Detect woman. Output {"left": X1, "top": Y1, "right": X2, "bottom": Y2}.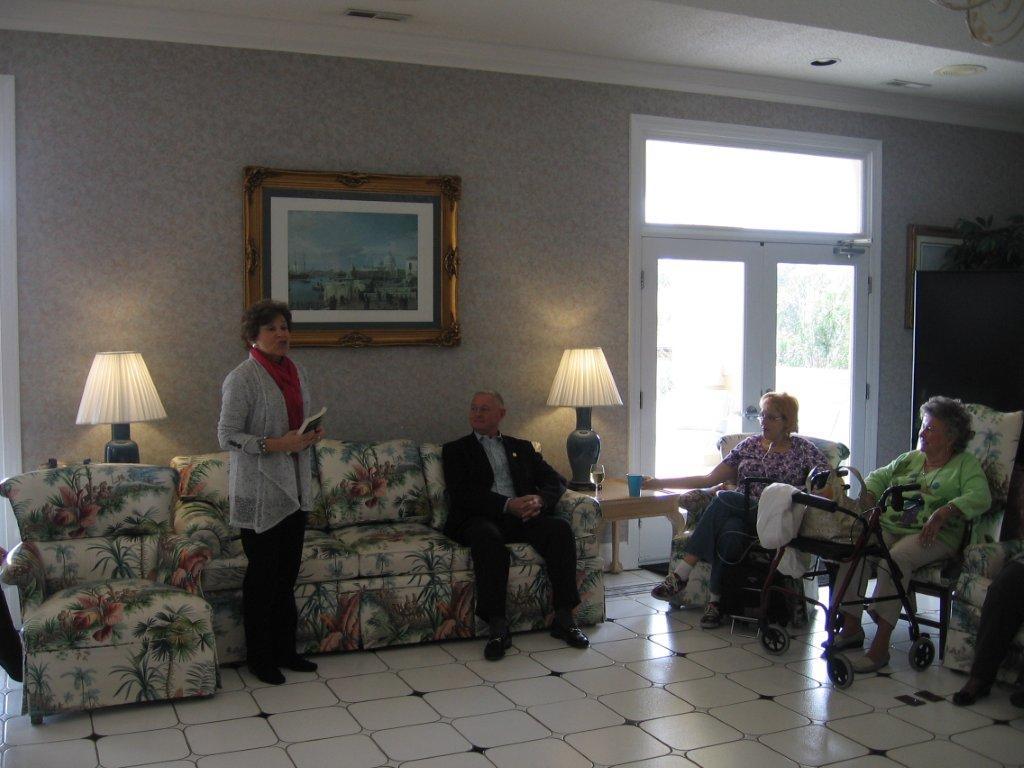
{"left": 197, "top": 290, "right": 318, "bottom": 678}.
